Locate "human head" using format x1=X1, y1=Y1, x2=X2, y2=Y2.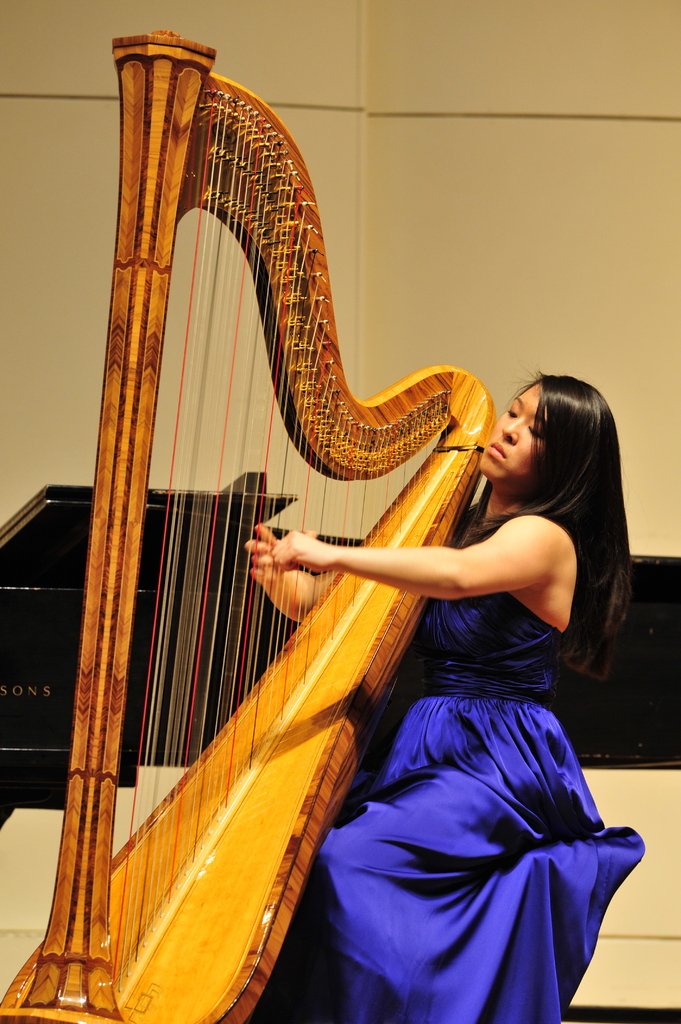
x1=484, y1=374, x2=614, y2=508.
